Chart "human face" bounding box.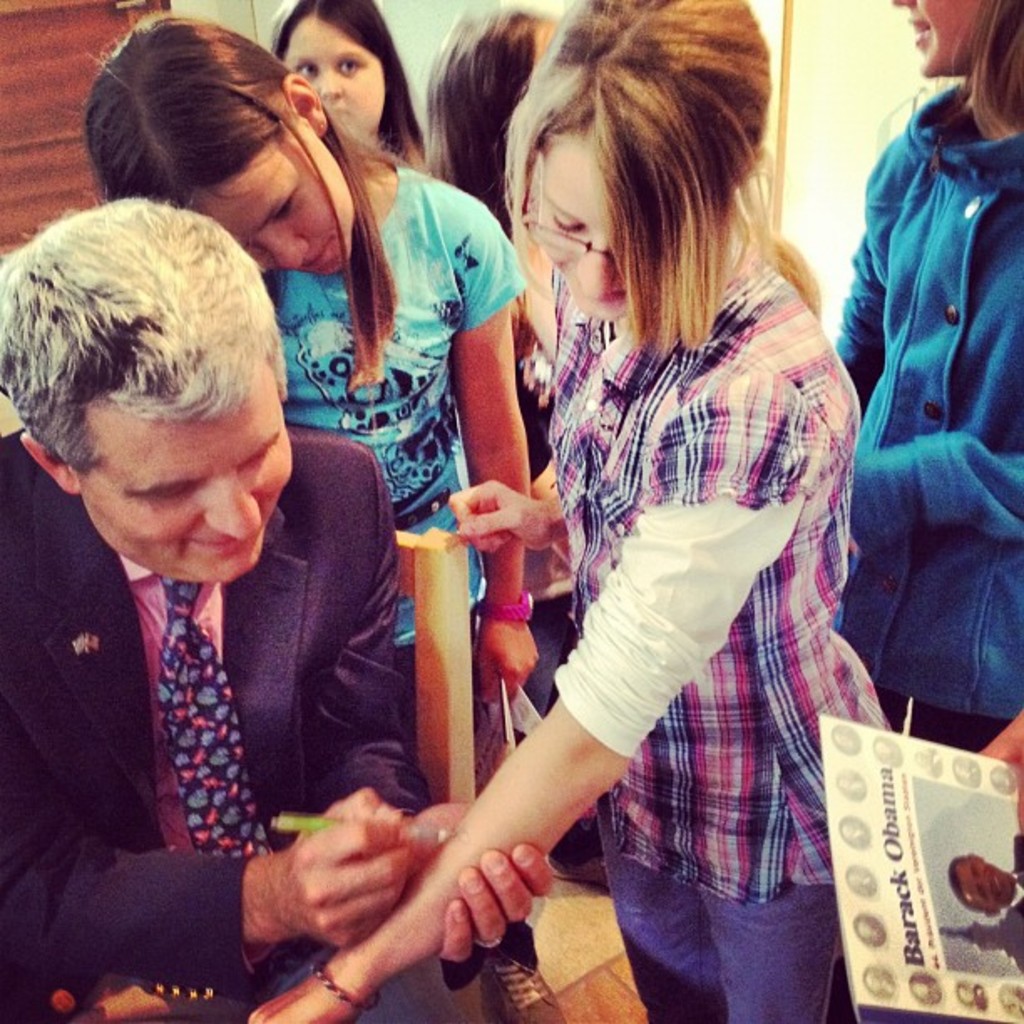
Charted: [left=191, top=115, right=351, bottom=273].
